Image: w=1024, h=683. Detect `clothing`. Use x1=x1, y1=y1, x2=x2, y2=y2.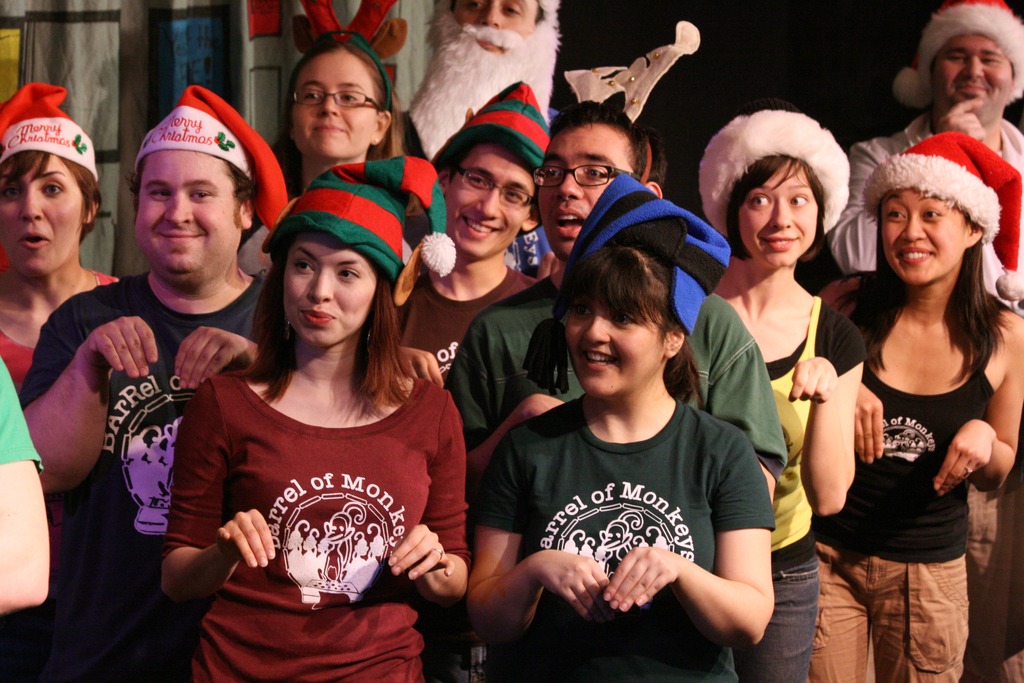
x1=376, y1=264, x2=552, y2=389.
